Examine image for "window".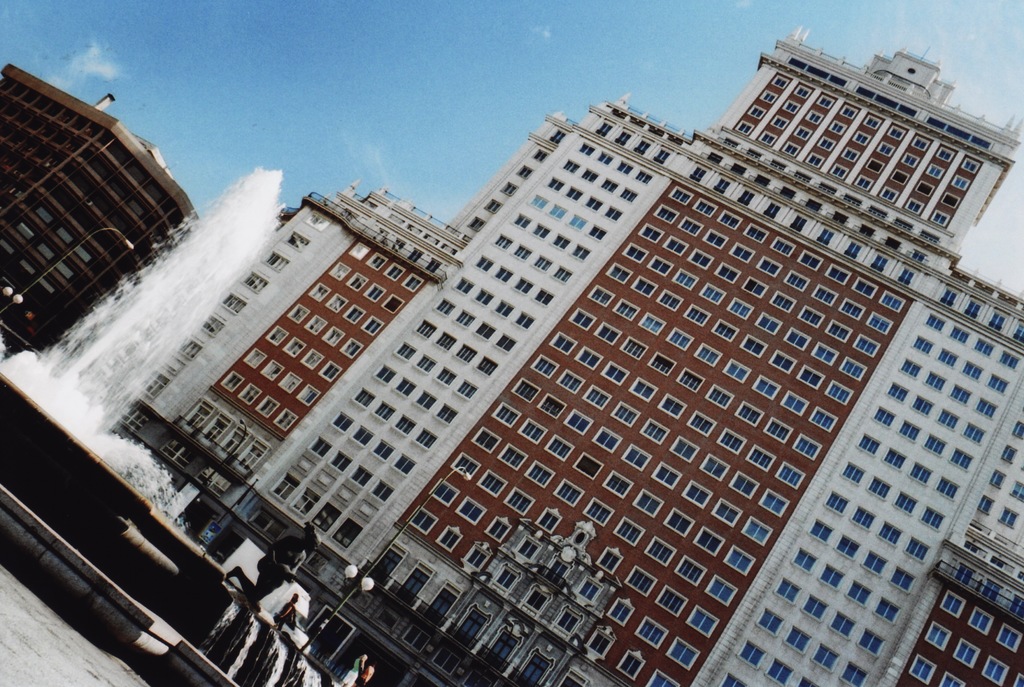
Examination result: 785,99,797,113.
